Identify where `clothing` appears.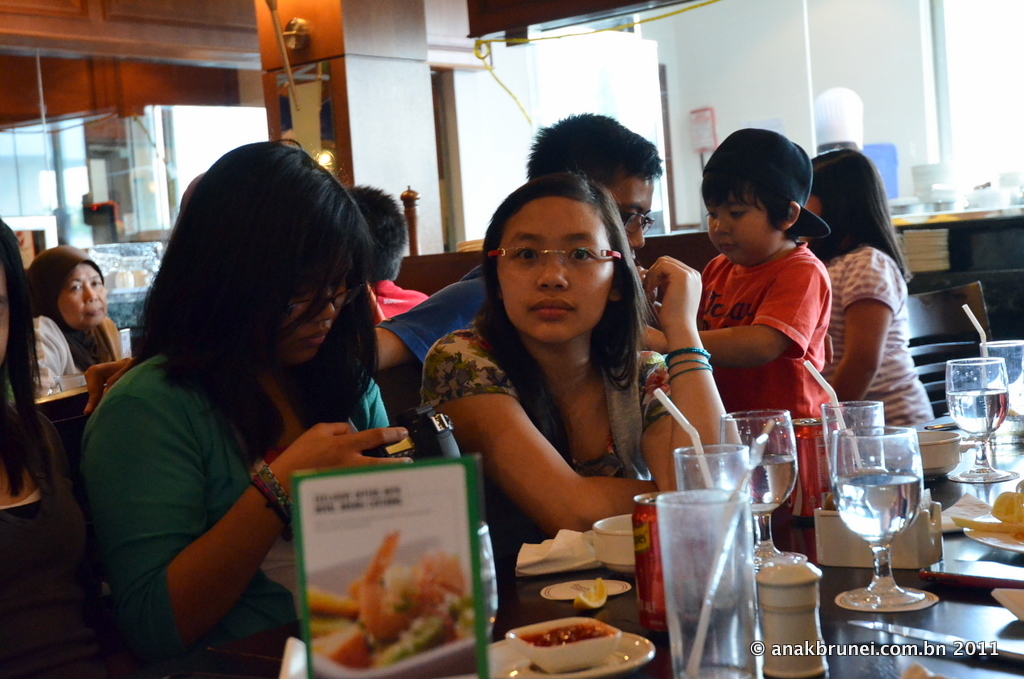
Appears at bbox=(374, 261, 499, 359).
